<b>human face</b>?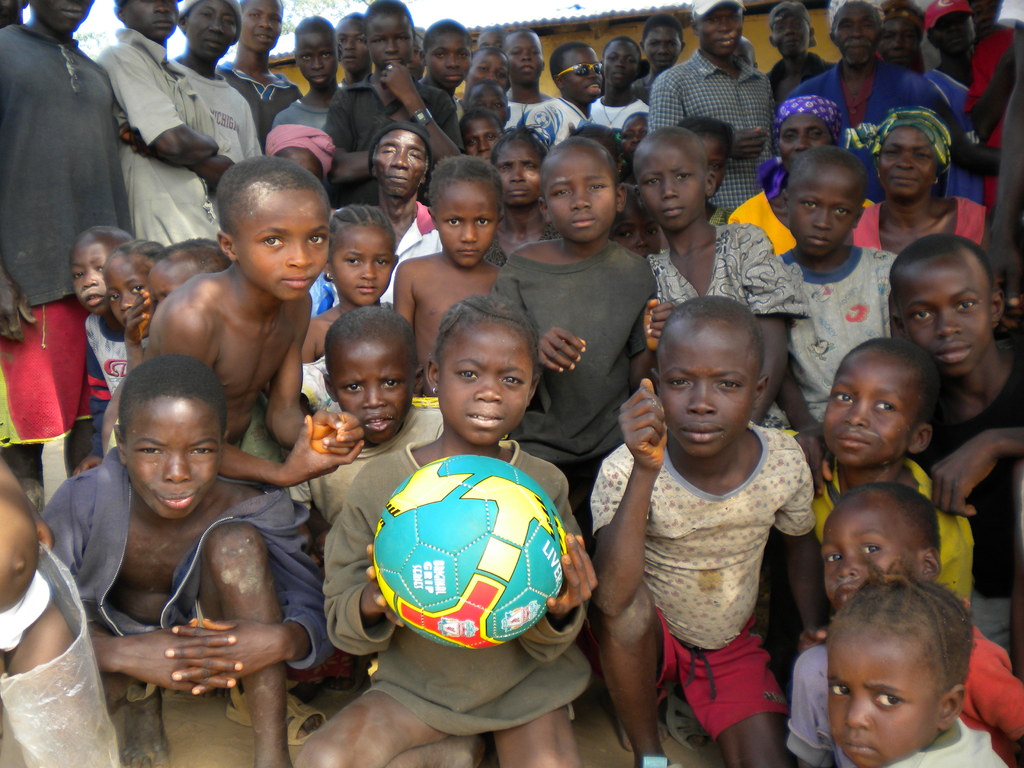
BBox(510, 33, 542, 82)
